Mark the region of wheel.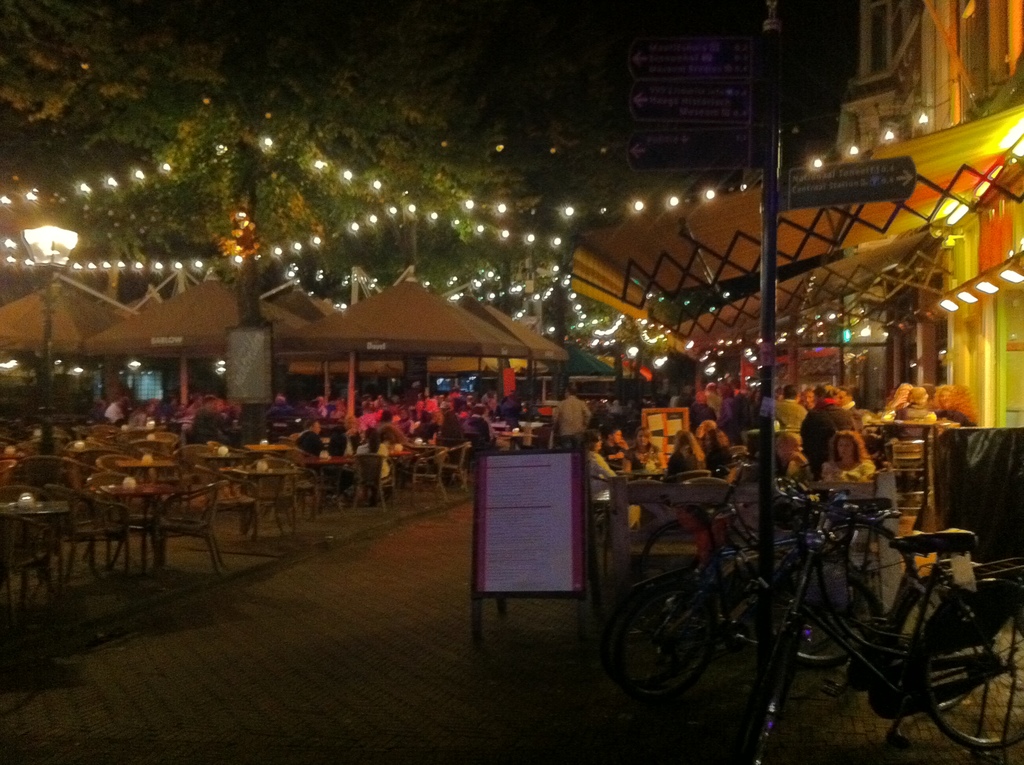
Region: locate(640, 506, 696, 569).
